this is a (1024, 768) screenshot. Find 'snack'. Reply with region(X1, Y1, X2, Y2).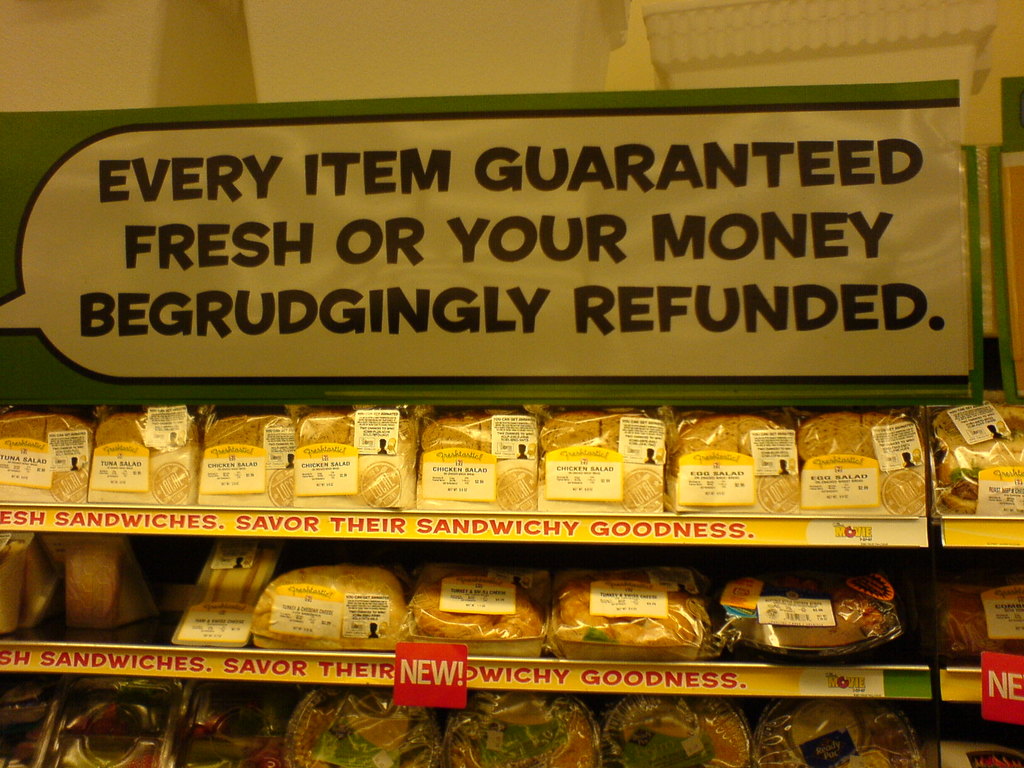
region(532, 408, 666, 515).
